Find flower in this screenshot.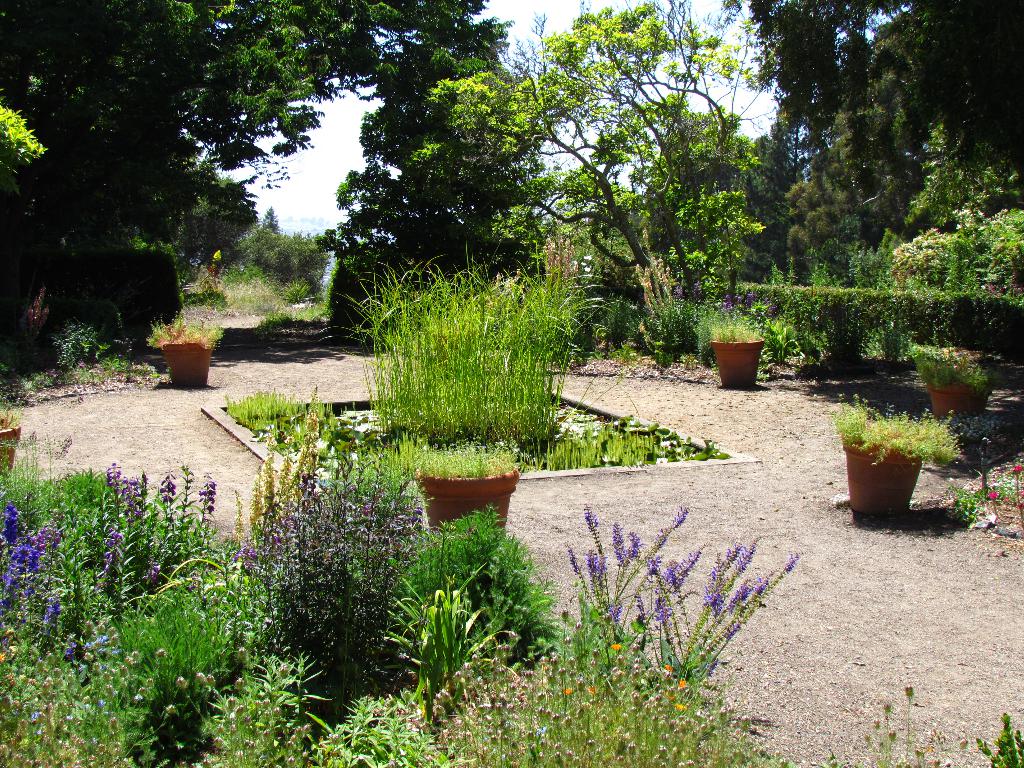
The bounding box for flower is x1=744, y1=290, x2=753, y2=311.
